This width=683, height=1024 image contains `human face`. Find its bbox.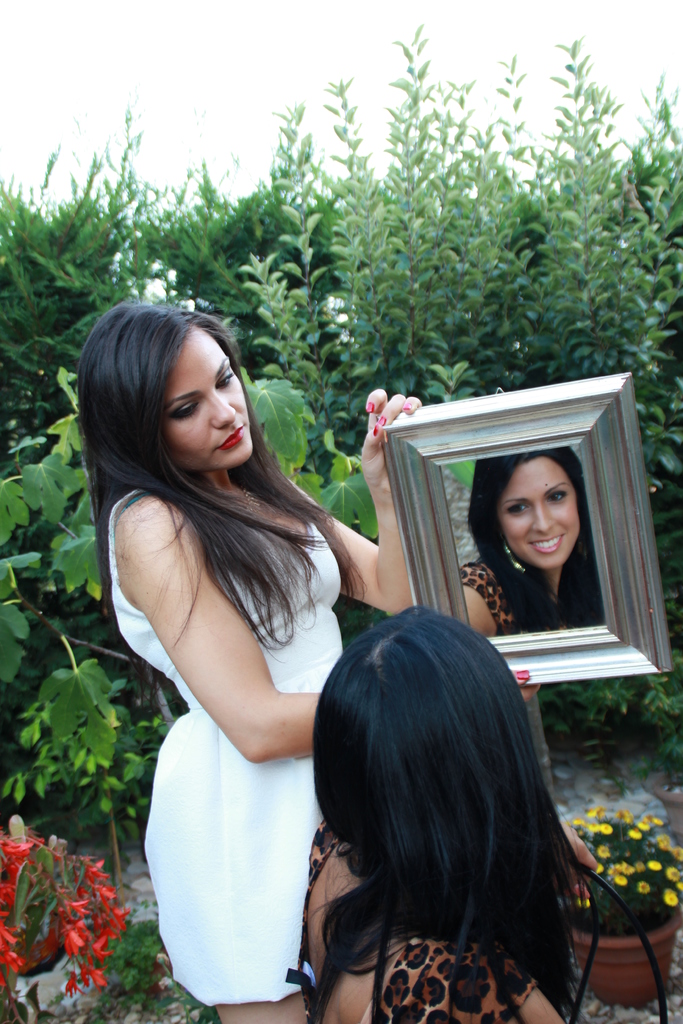
rect(160, 321, 261, 483).
